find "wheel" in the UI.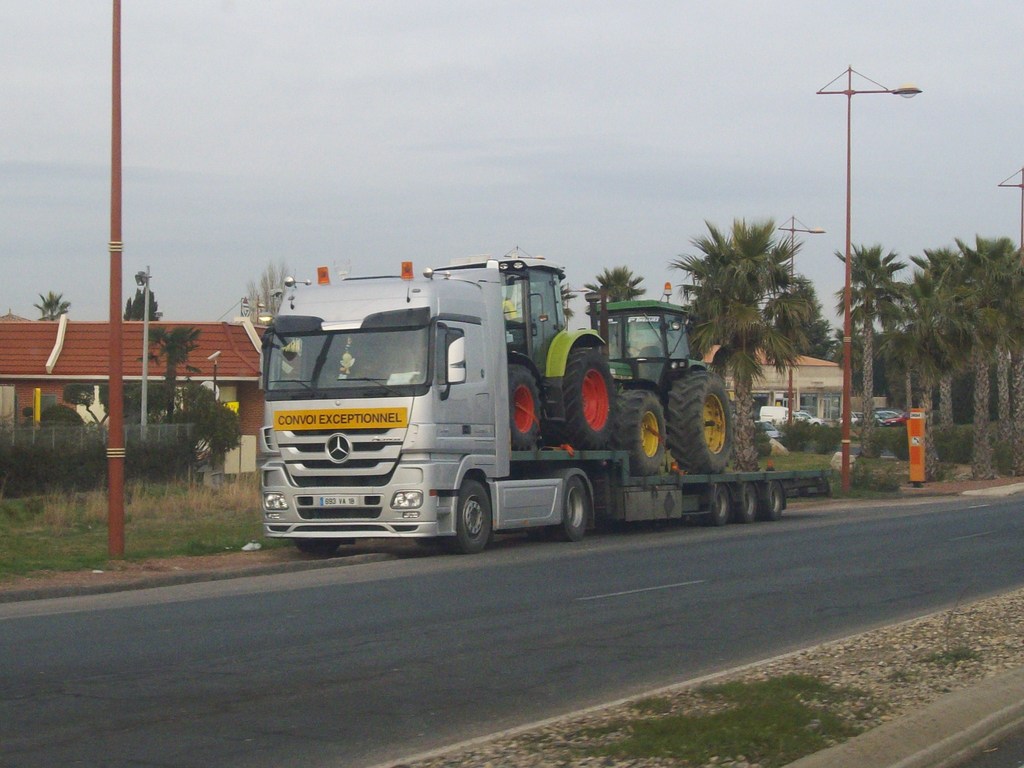
UI element at rect(671, 369, 735, 476).
